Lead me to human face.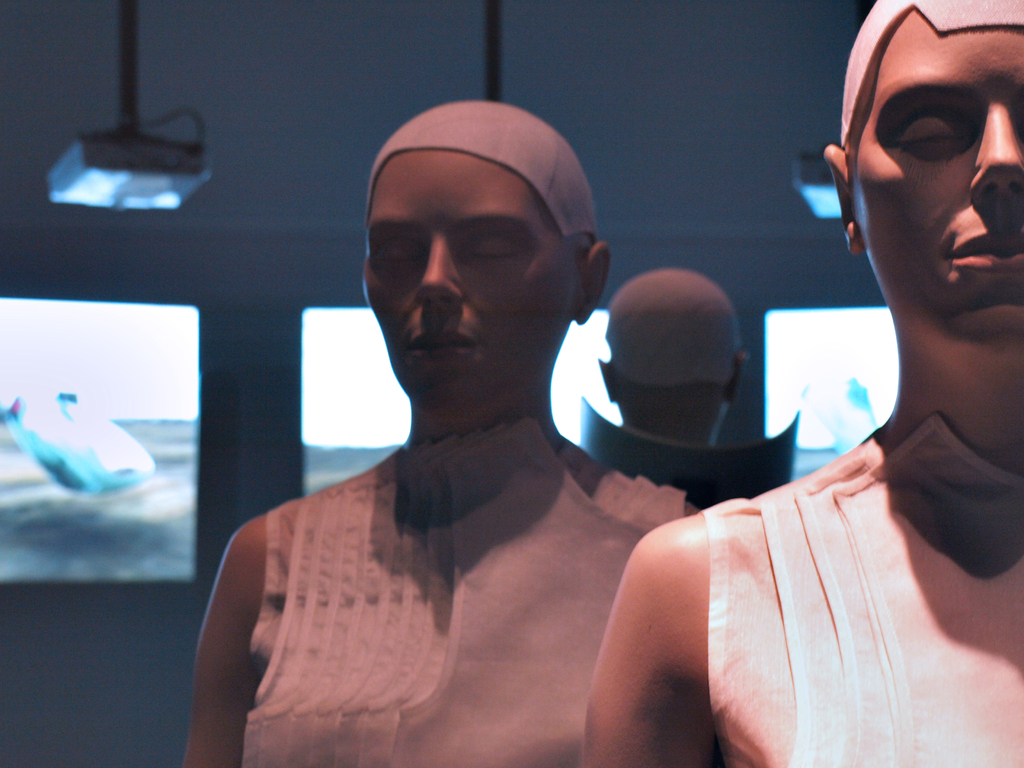
Lead to <region>850, 10, 1023, 351</region>.
